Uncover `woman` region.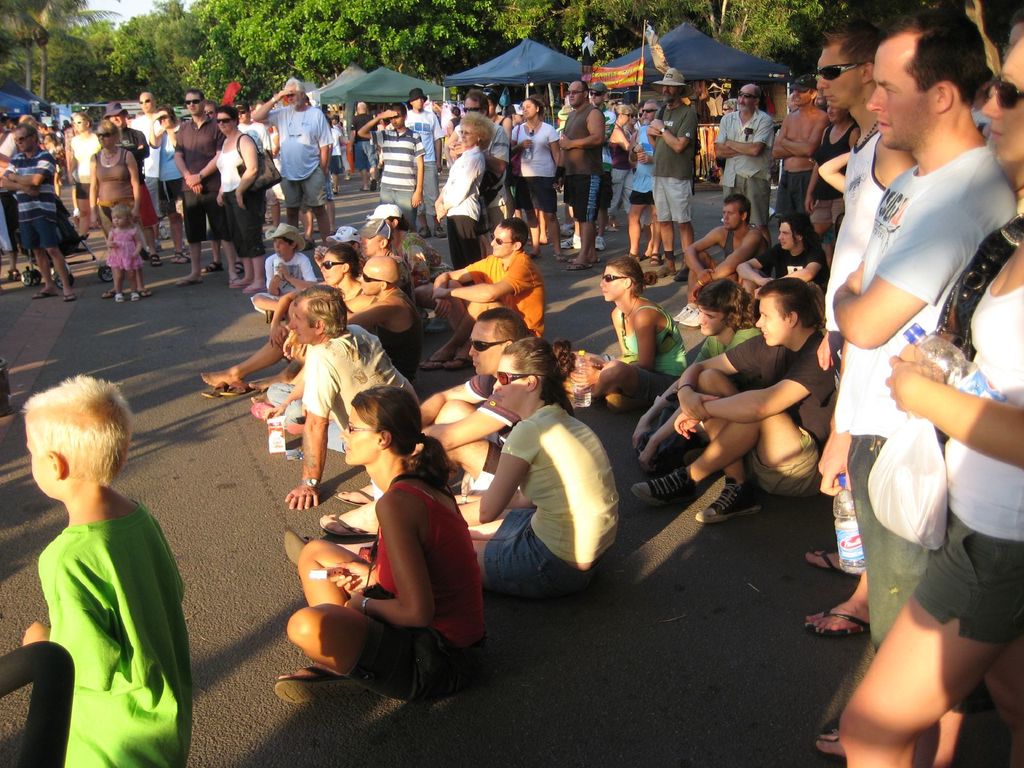
Uncovered: bbox=[605, 103, 632, 232].
